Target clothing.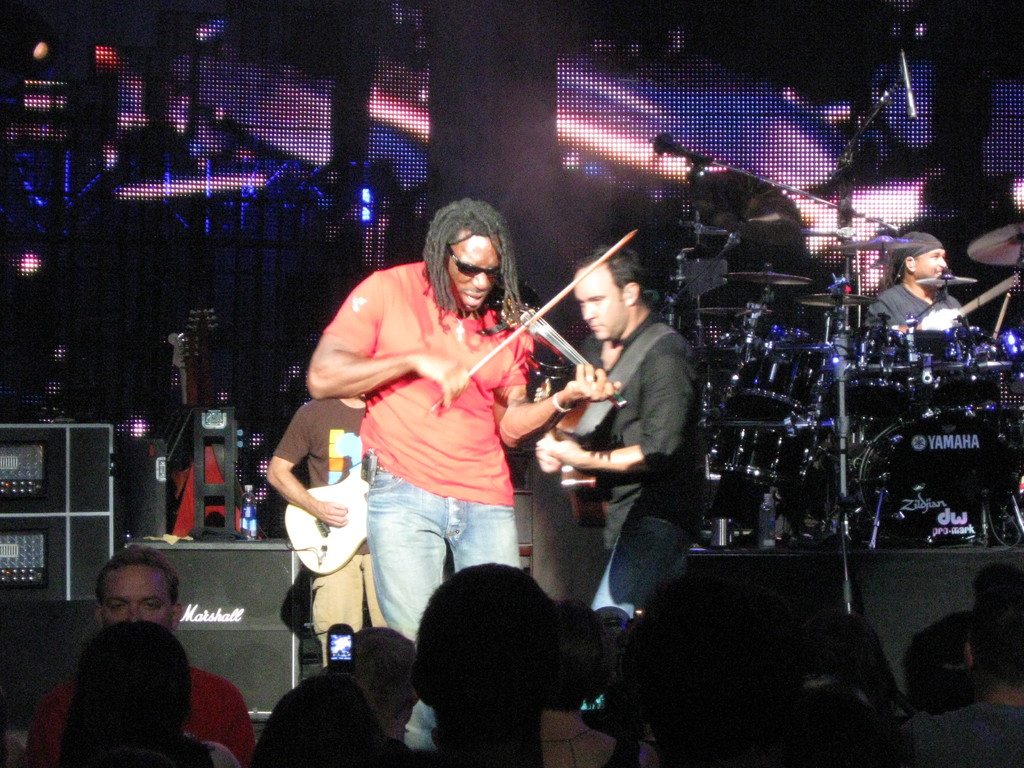
Target region: region(309, 232, 566, 680).
